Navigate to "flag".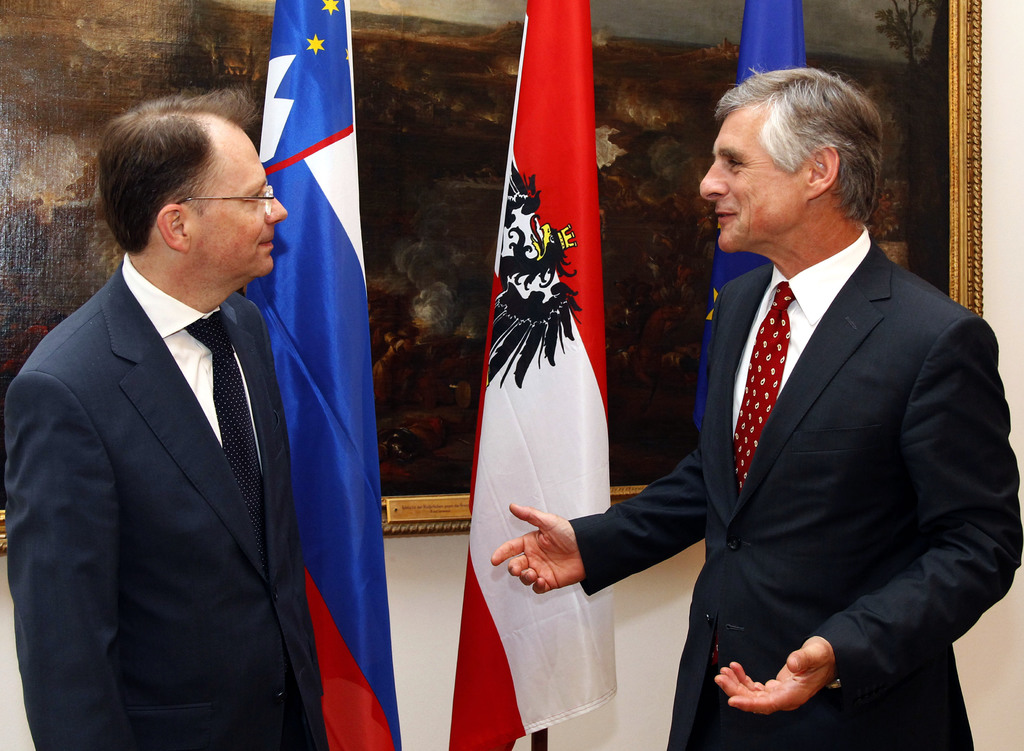
Navigation target: box=[242, 0, 401, 750].
